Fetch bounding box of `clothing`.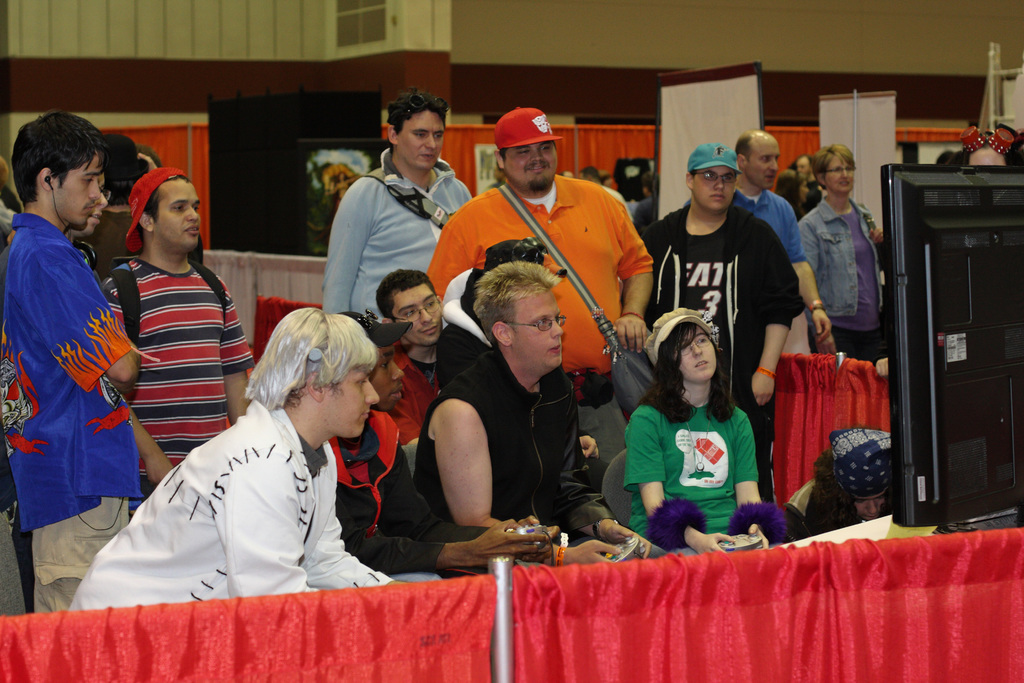
Bbox: <box>620,401,764,557</box>.
